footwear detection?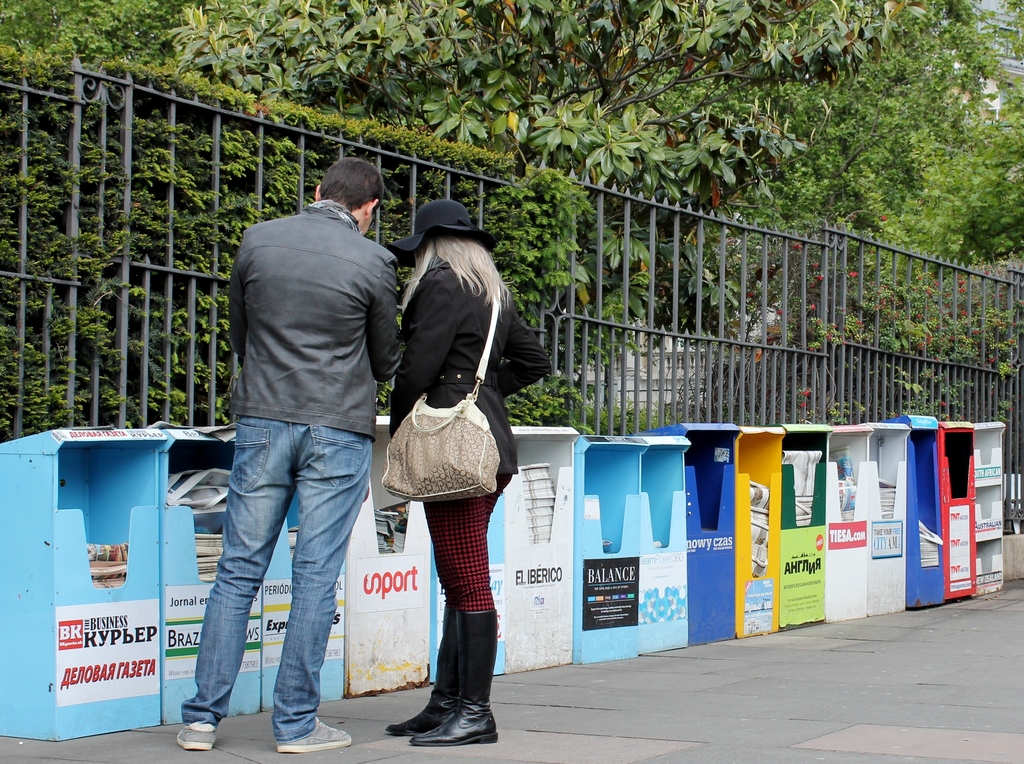
locate(390, 618, 461, 734)
